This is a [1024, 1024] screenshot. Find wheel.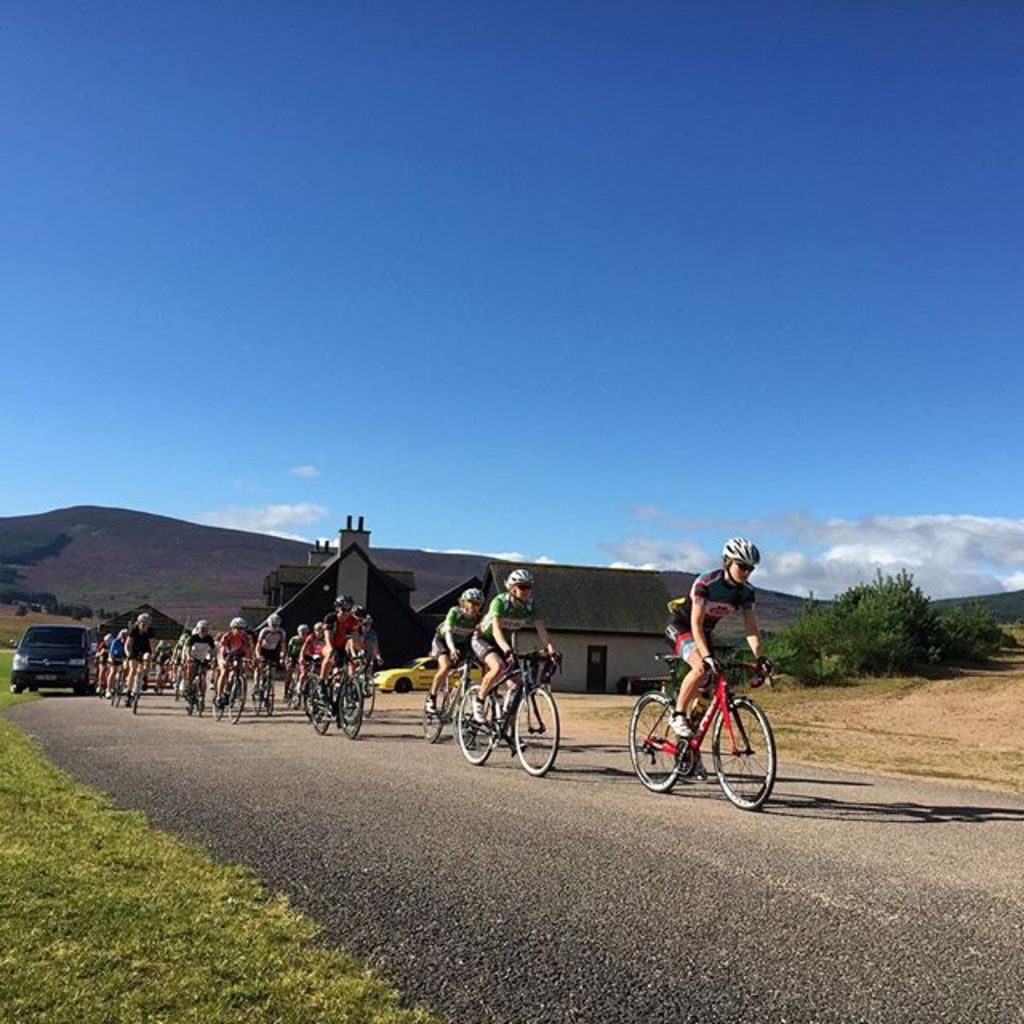
Bounding box: x1=418 y1=694 x2=440 y2=744.
